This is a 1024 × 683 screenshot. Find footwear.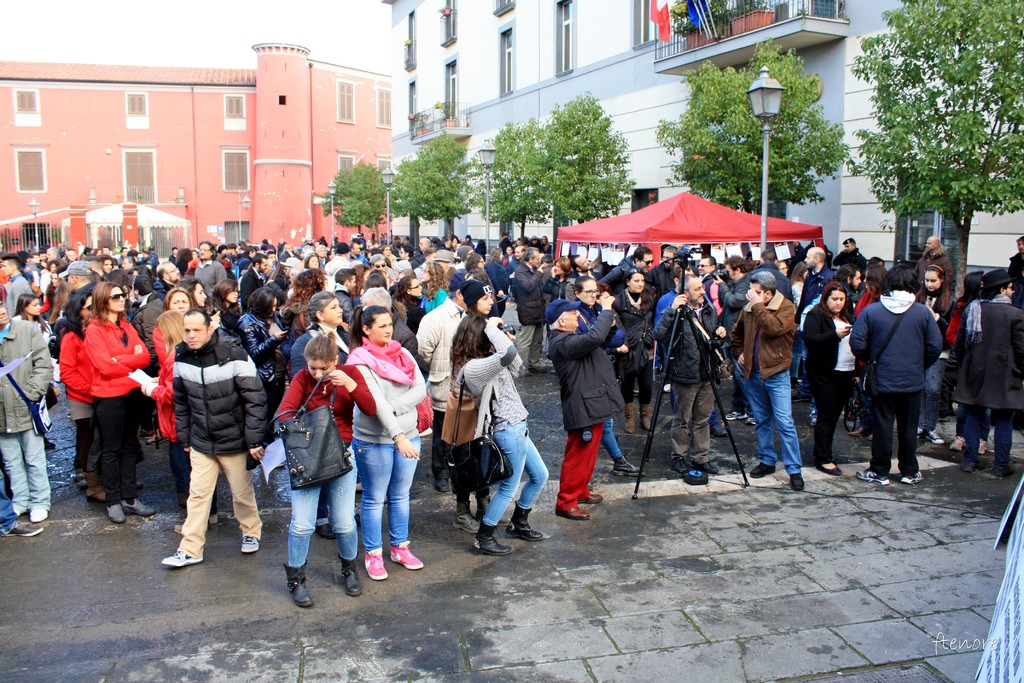
Bounding box: <bbox>238, 534, 263, 554</bbox>.
